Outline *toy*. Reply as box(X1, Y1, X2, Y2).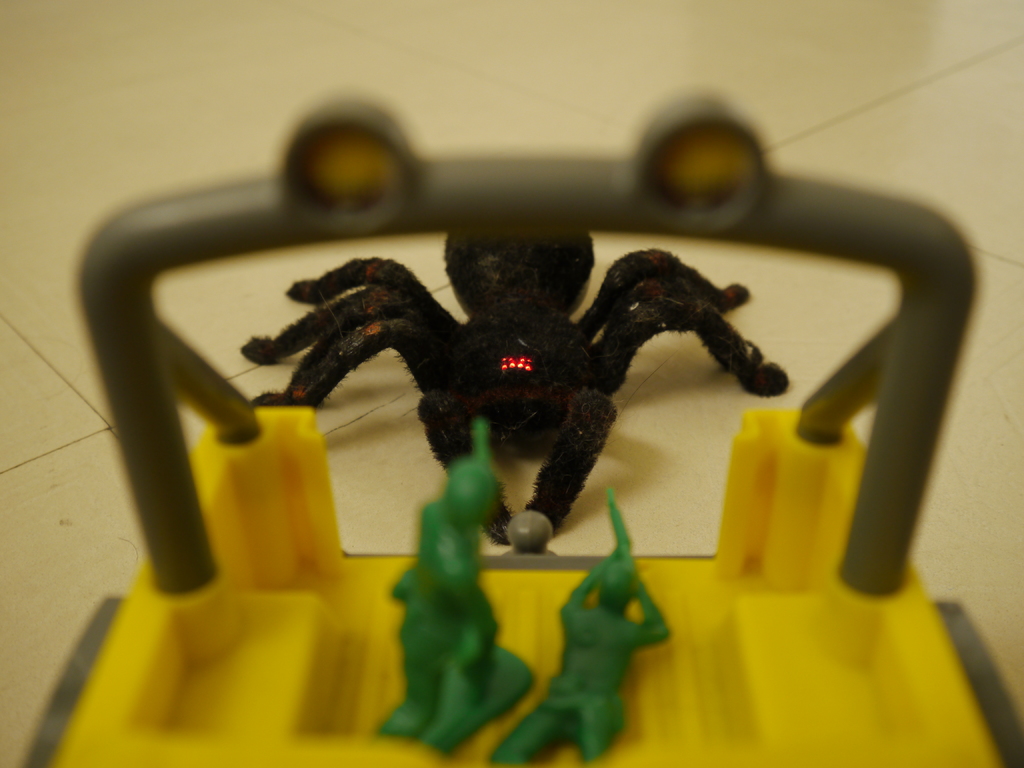
box(272, 207, 786, 536).
